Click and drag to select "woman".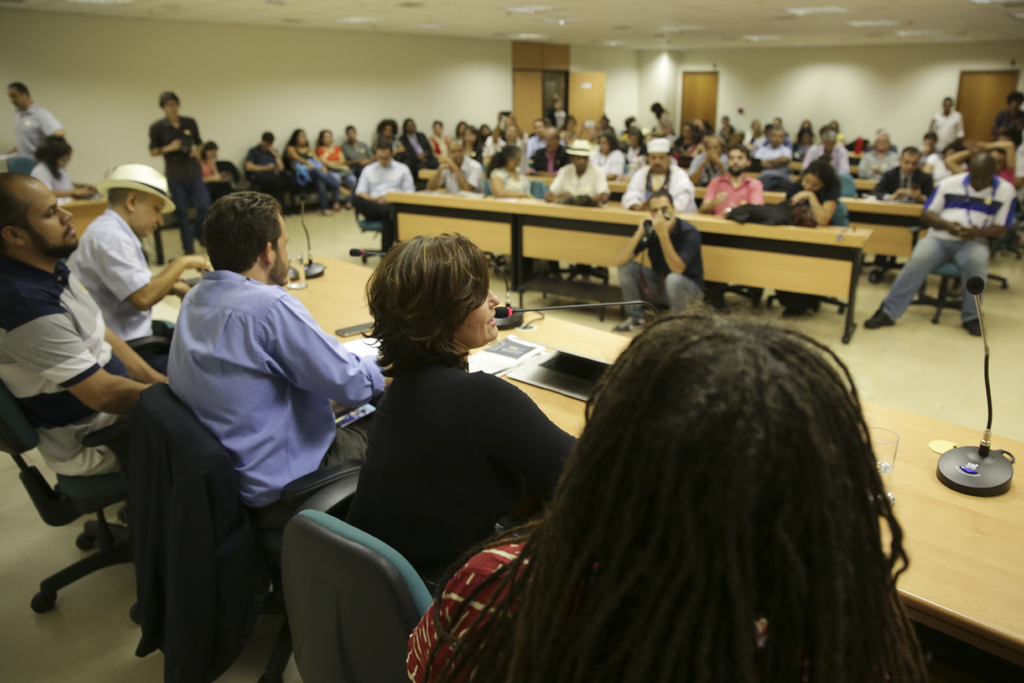
Selection: crop(767, 154, 841, 319).
